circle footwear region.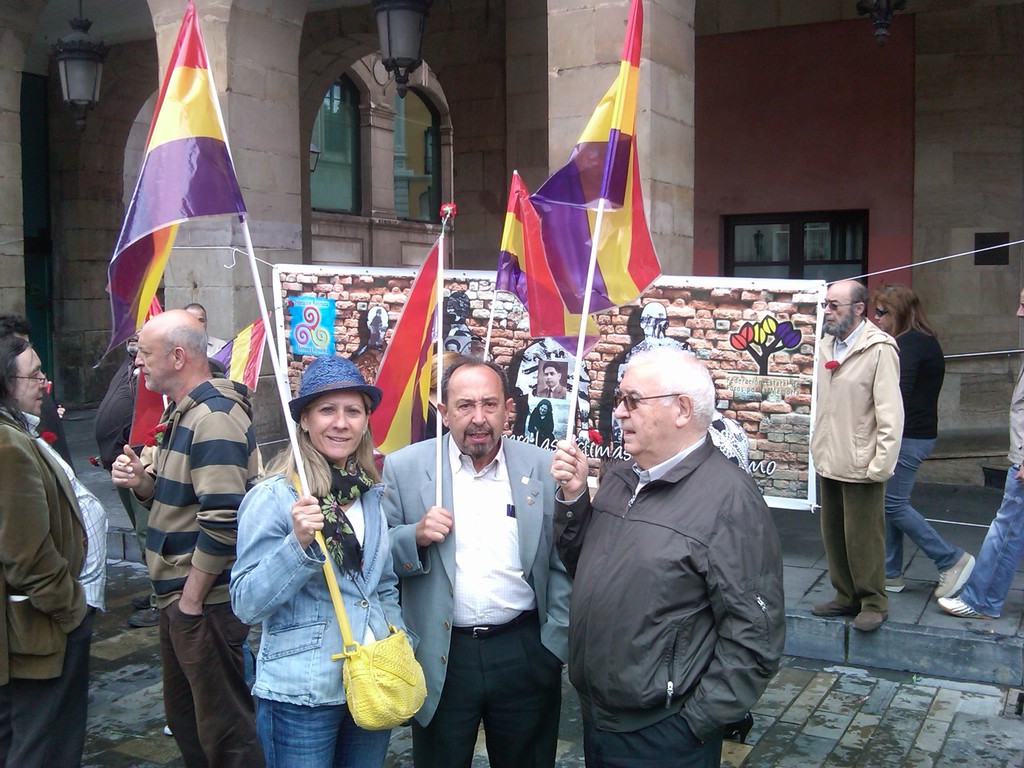
Region: 852, 606, 892, 628.
